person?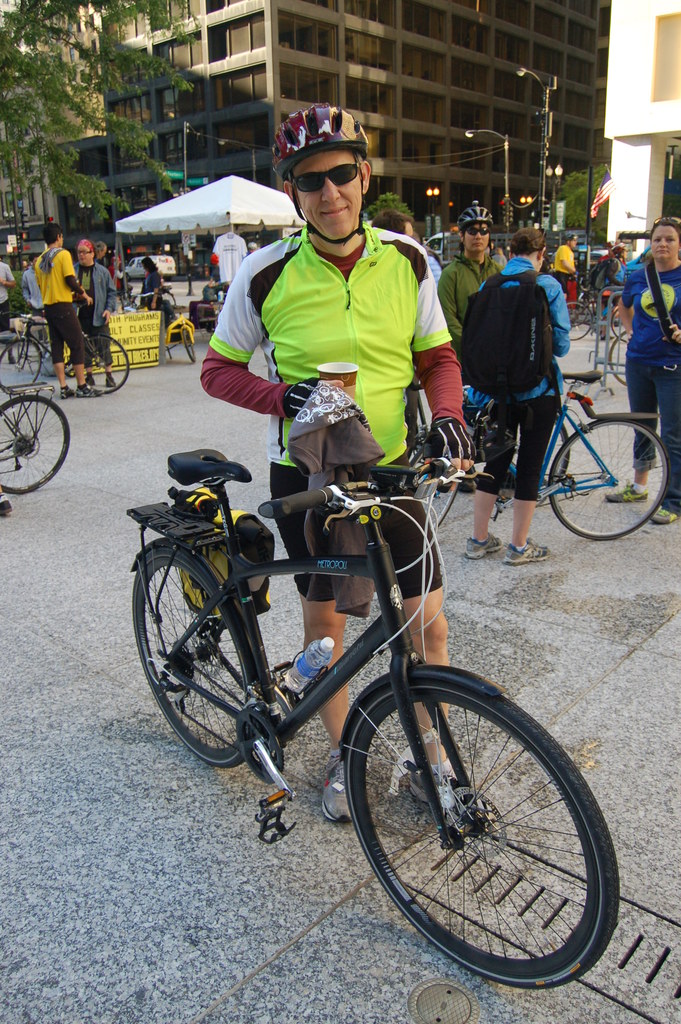
detection(605, 213, 680, 521)
